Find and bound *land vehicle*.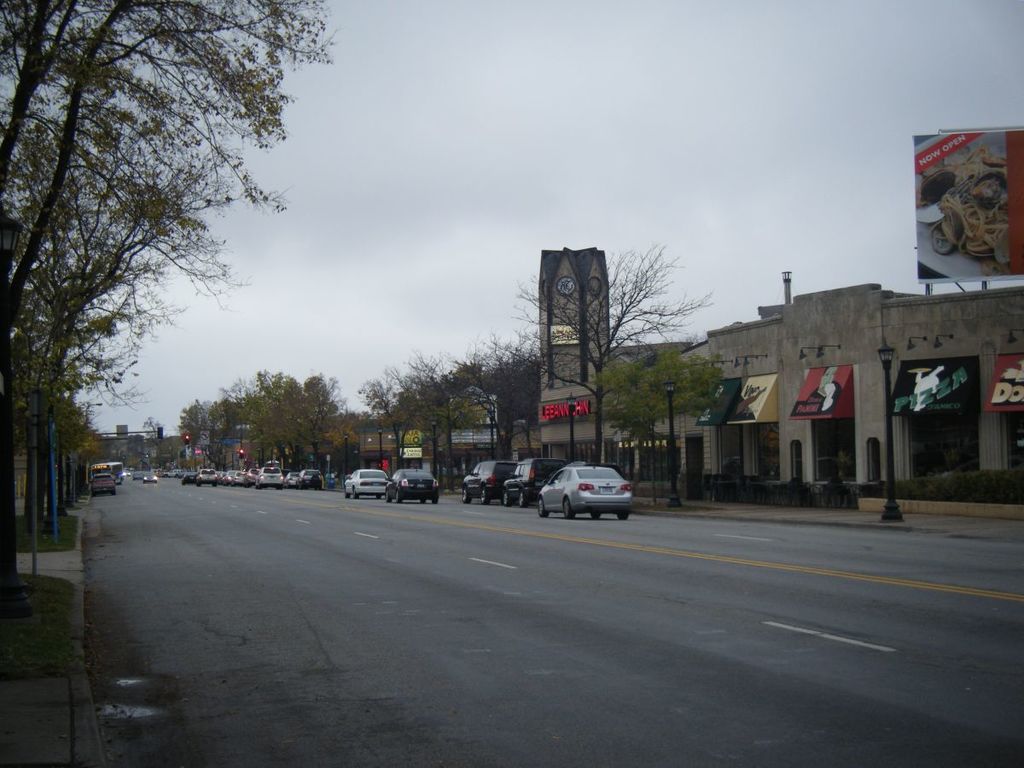
Bound: x1=120 y1=468 x2=133 y2=478.
